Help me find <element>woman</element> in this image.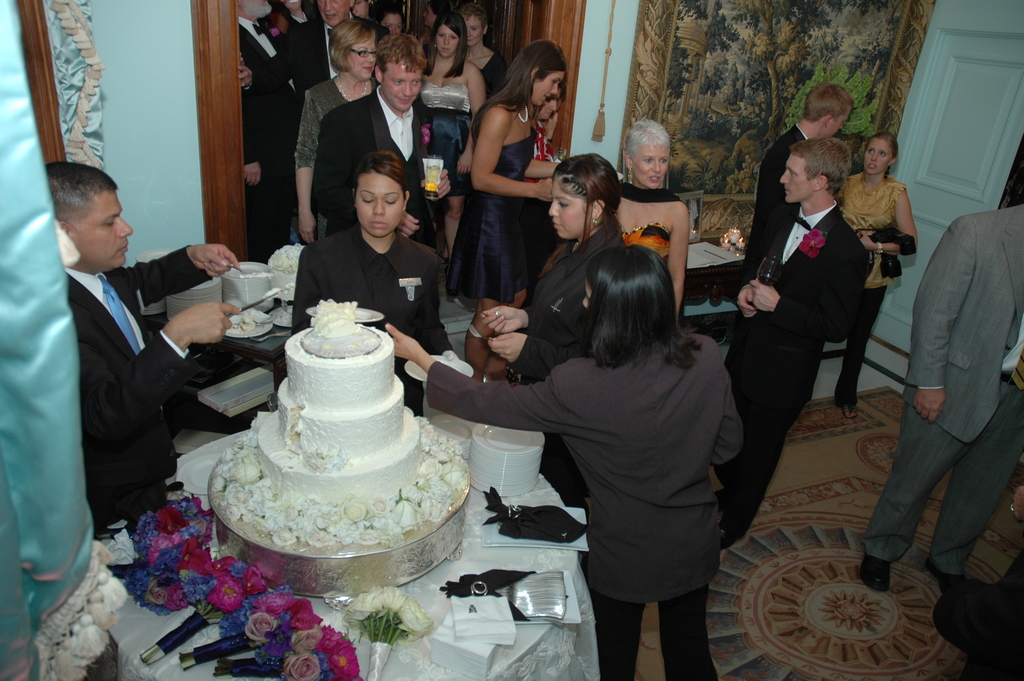
Found it: detection(385, 243, 742, 680).
